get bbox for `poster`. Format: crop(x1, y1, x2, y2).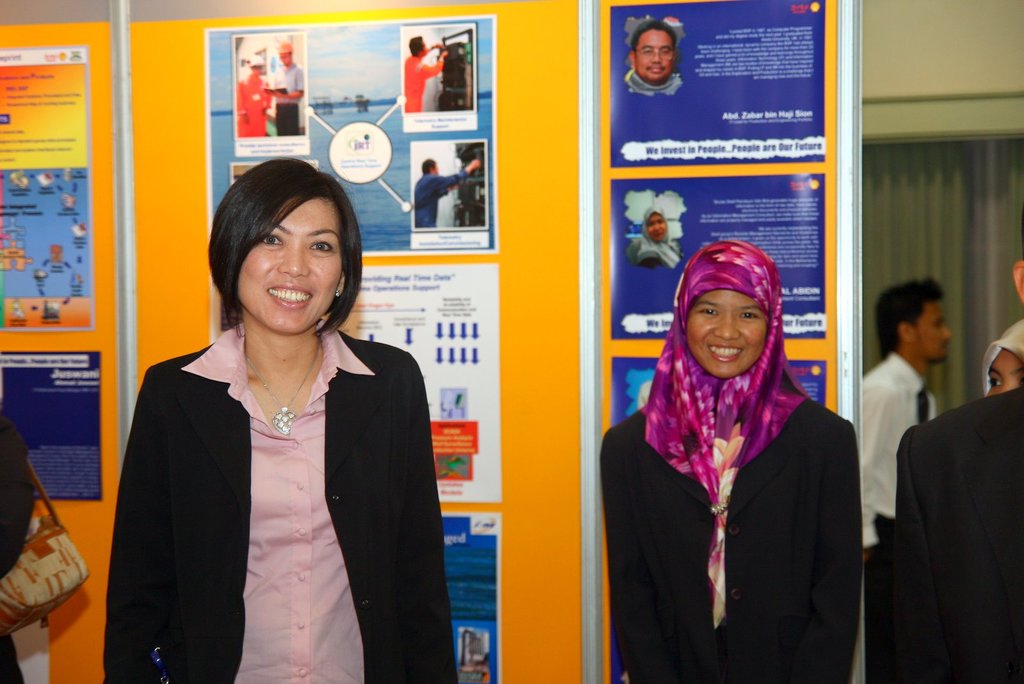
crop(207, 15, 499, 252).
